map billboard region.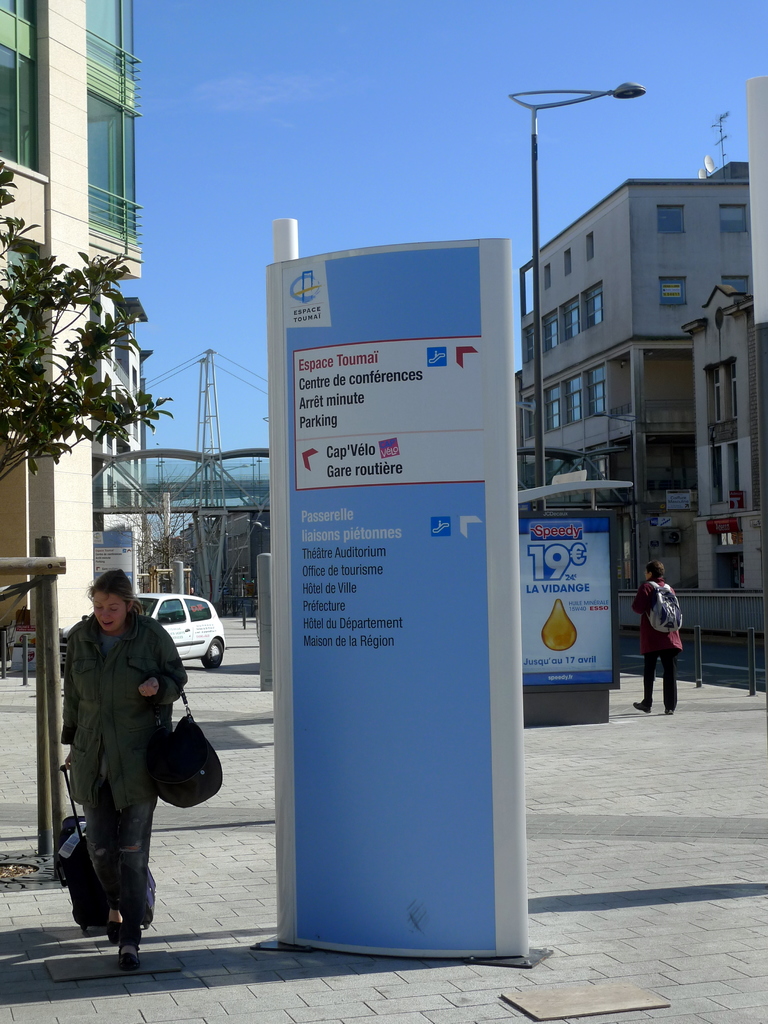
Mapped to (524,513,616,680).
